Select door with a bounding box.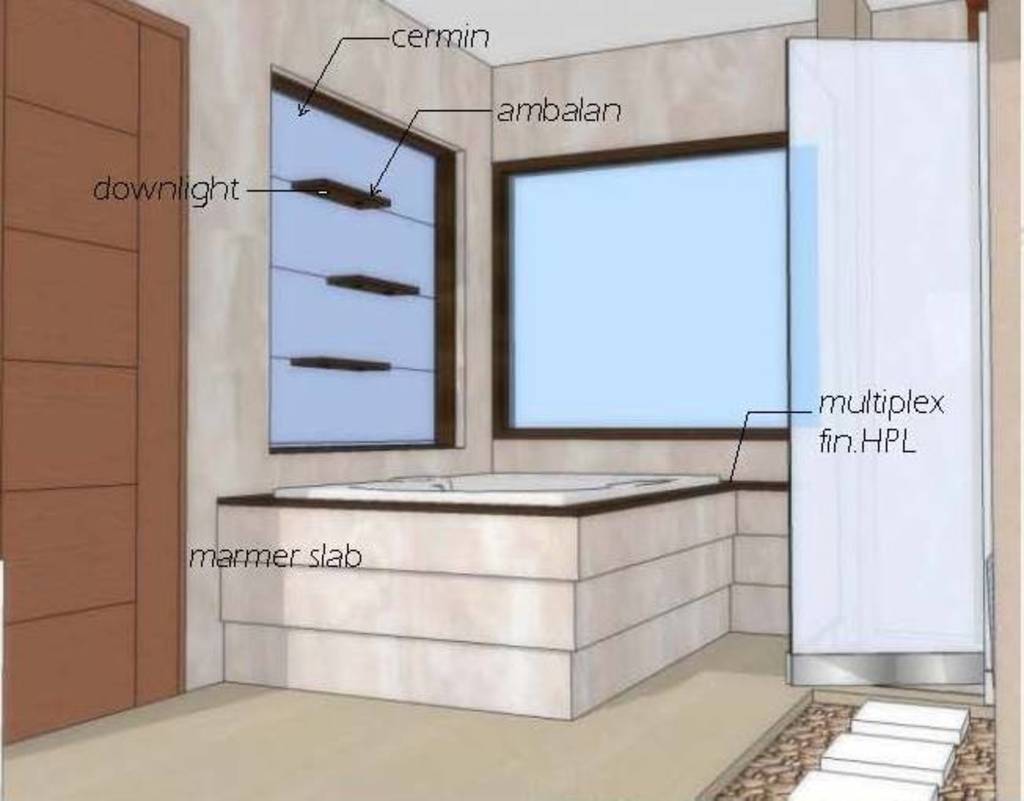
{"x1": 2, "y1": 3, "x2": 184, "y2": 746}.
